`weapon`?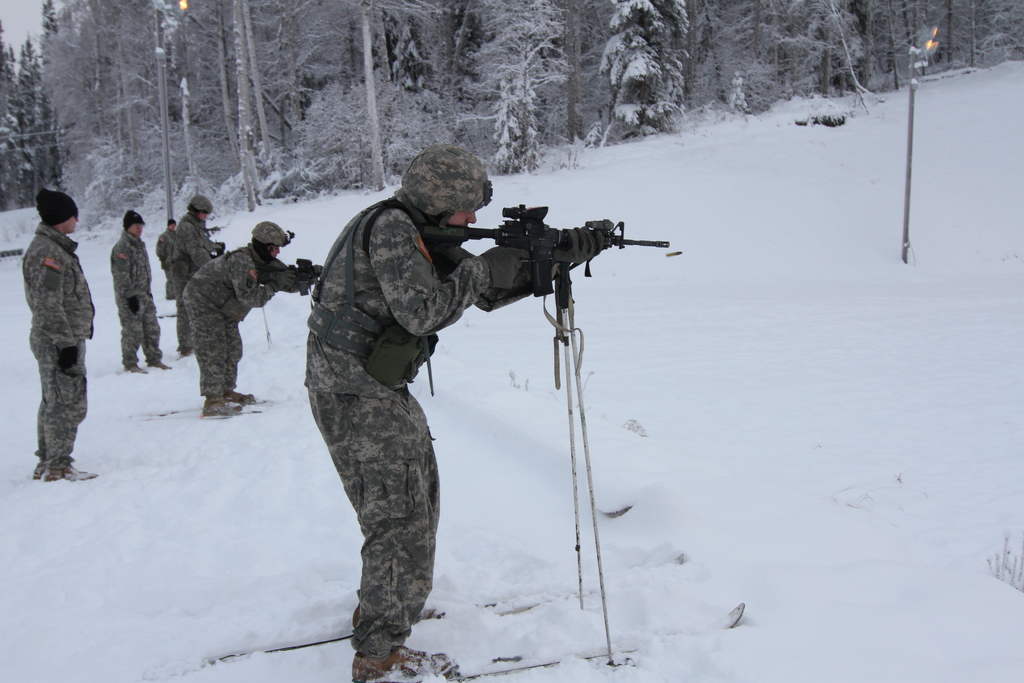
[x1=416, y1=199, x2=669, y2=345]
